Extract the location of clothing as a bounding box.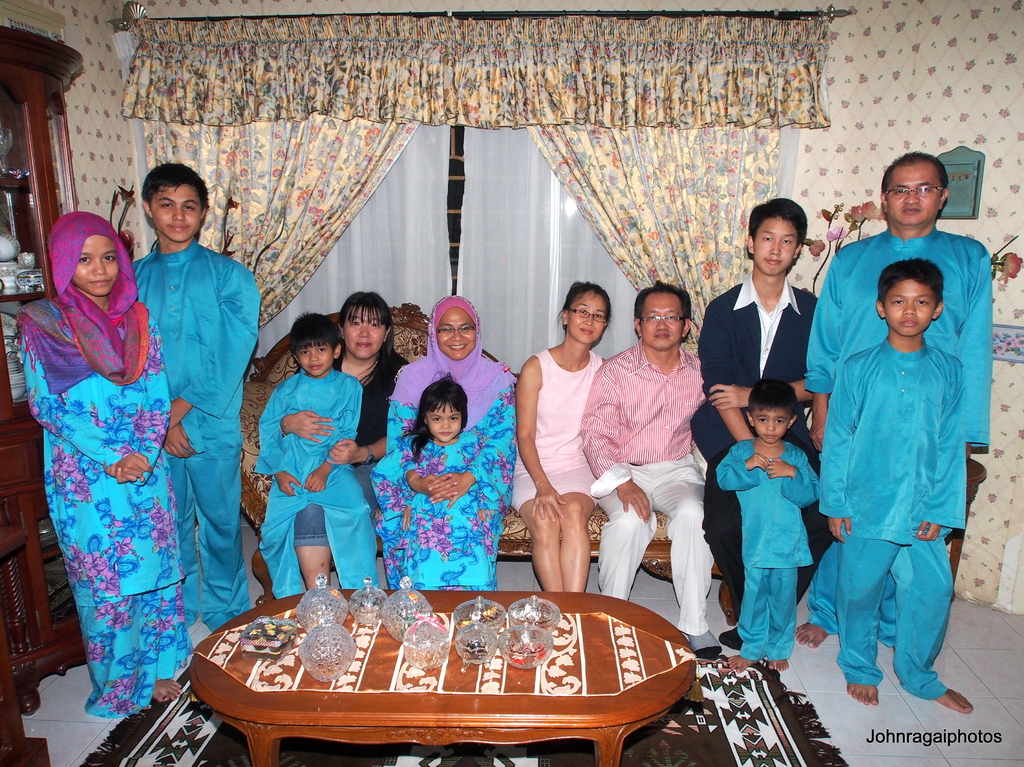
select_region(288, 341, 411, 554).
